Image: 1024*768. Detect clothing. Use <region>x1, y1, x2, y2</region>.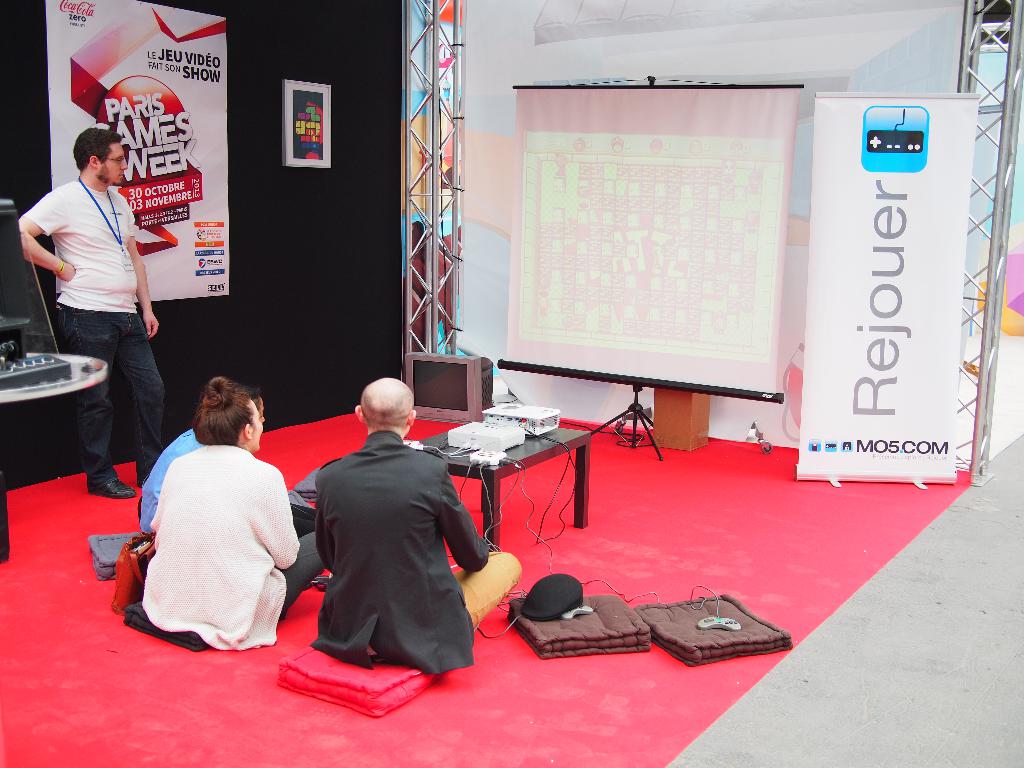
<region>289, 399, 481, 691</region>.
